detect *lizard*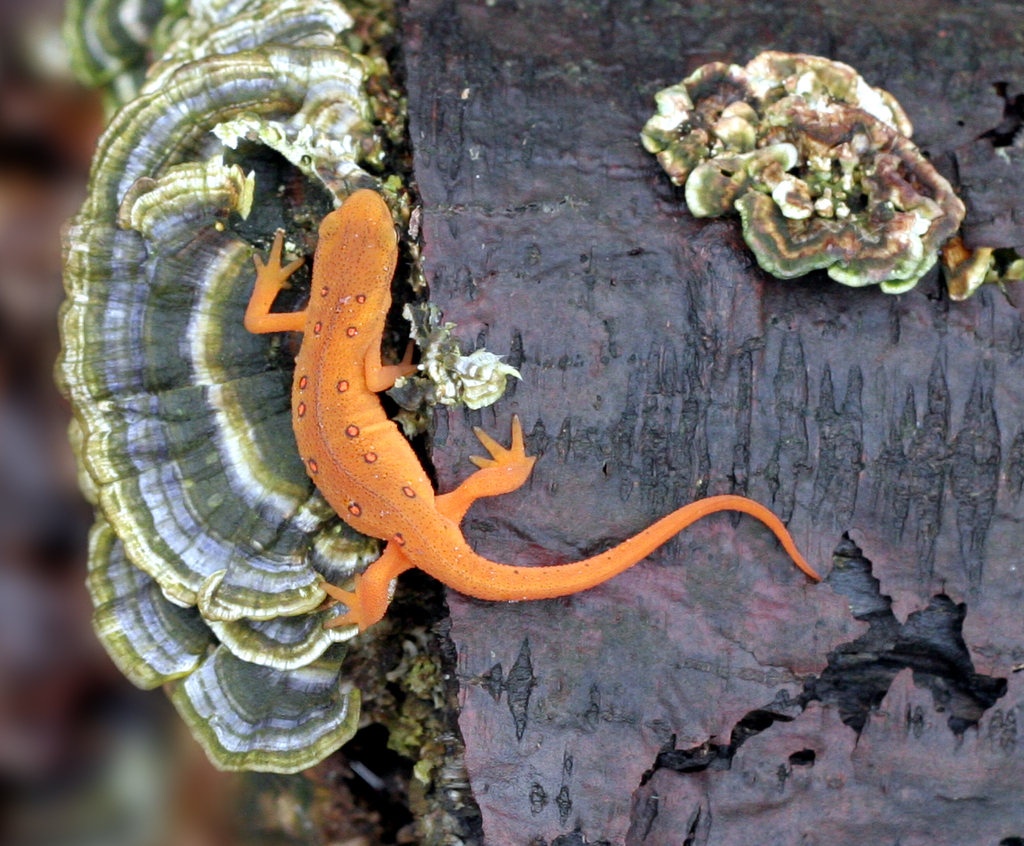
<region>246, 189, 817, 627</region>
